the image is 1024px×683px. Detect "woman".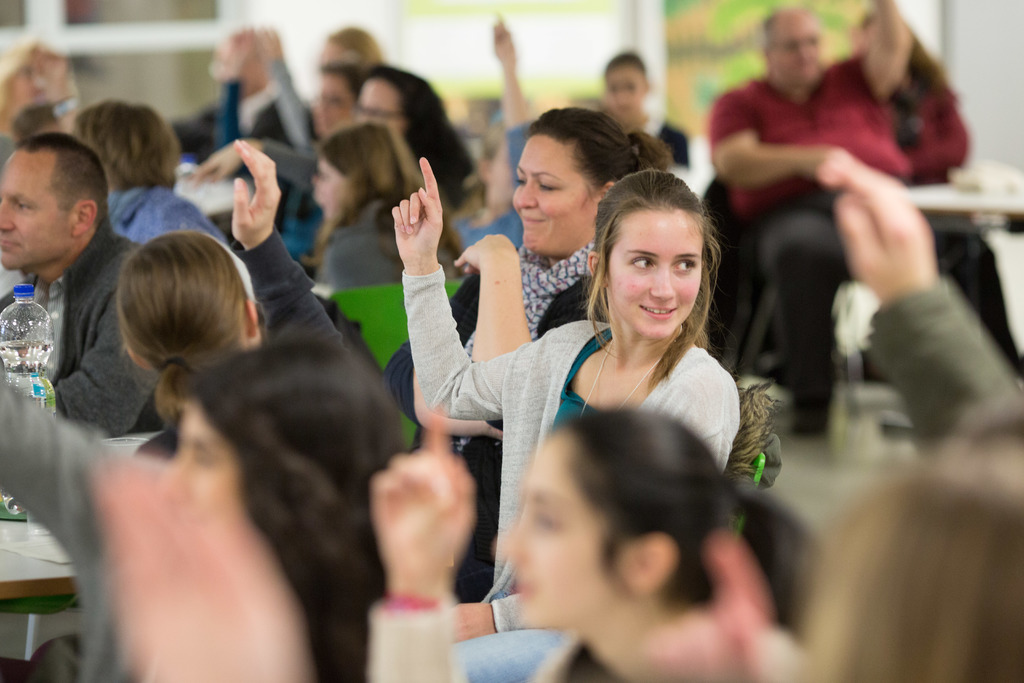
Detection: [left=868, top=12, right=1023, bottom=374].
